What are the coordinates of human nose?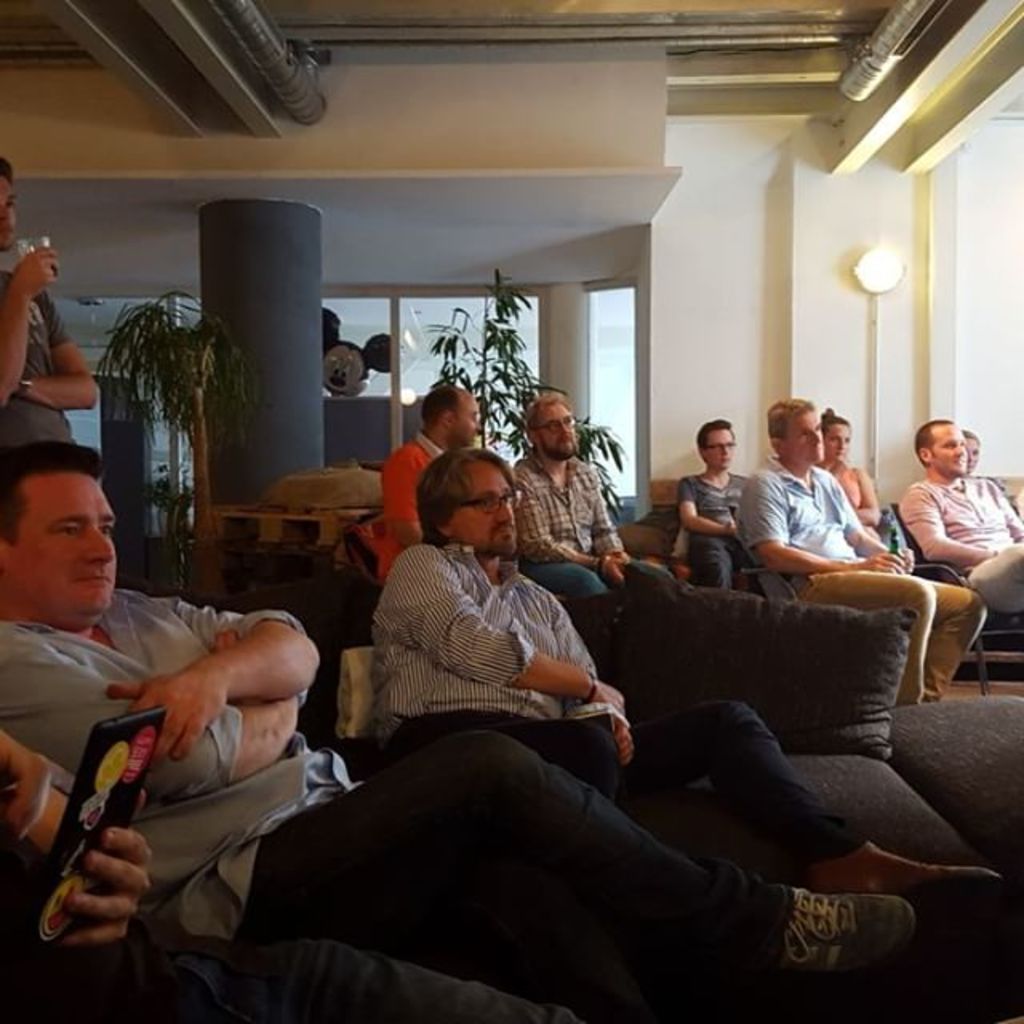
left=0, top=206, right=14, bottom=214.
